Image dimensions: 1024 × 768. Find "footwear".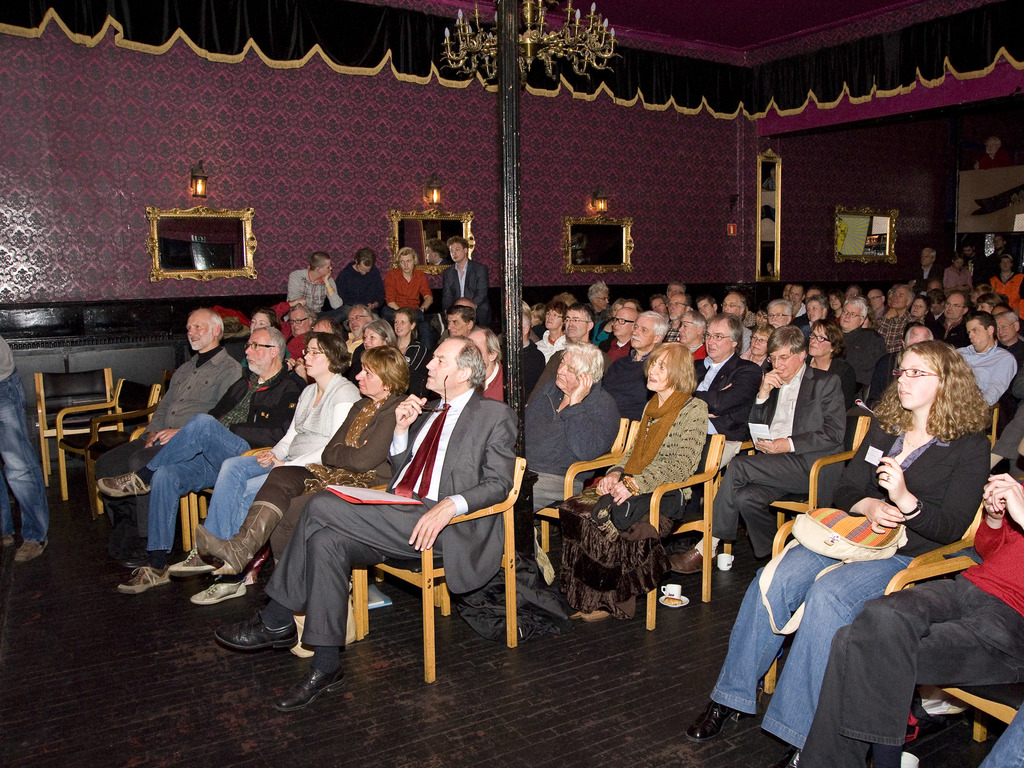
(215, 610, 298, 652).
